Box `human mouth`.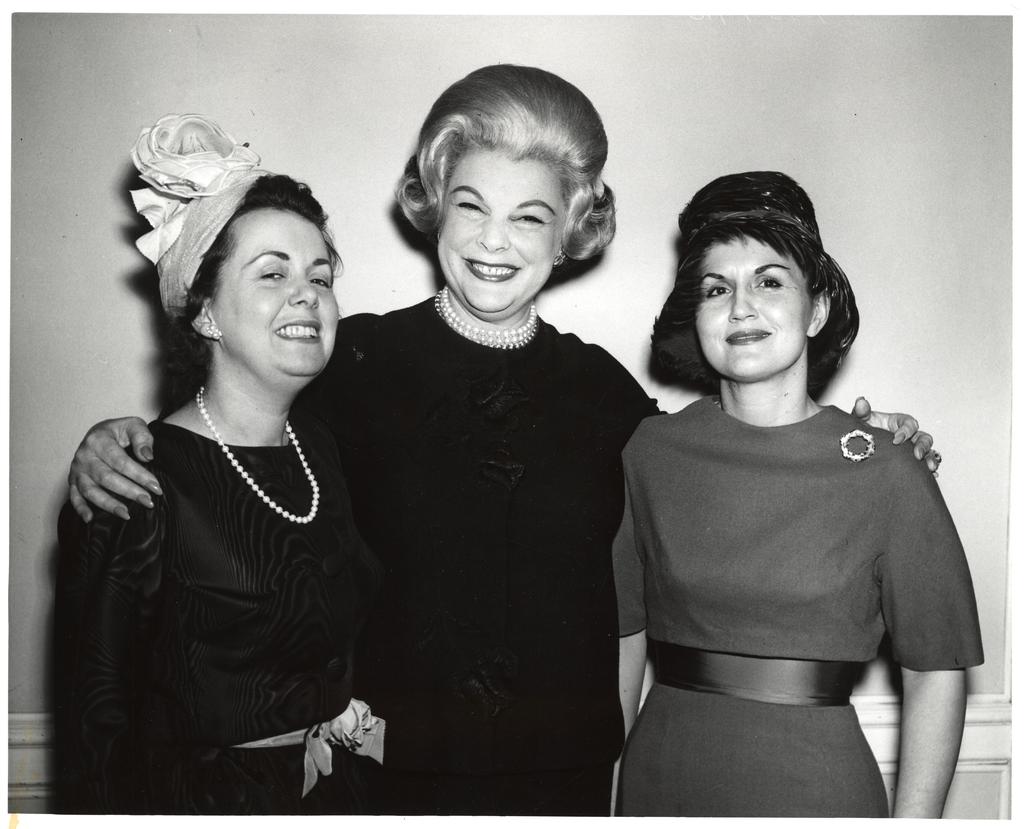
BBox(464, 255, 521, 286).
